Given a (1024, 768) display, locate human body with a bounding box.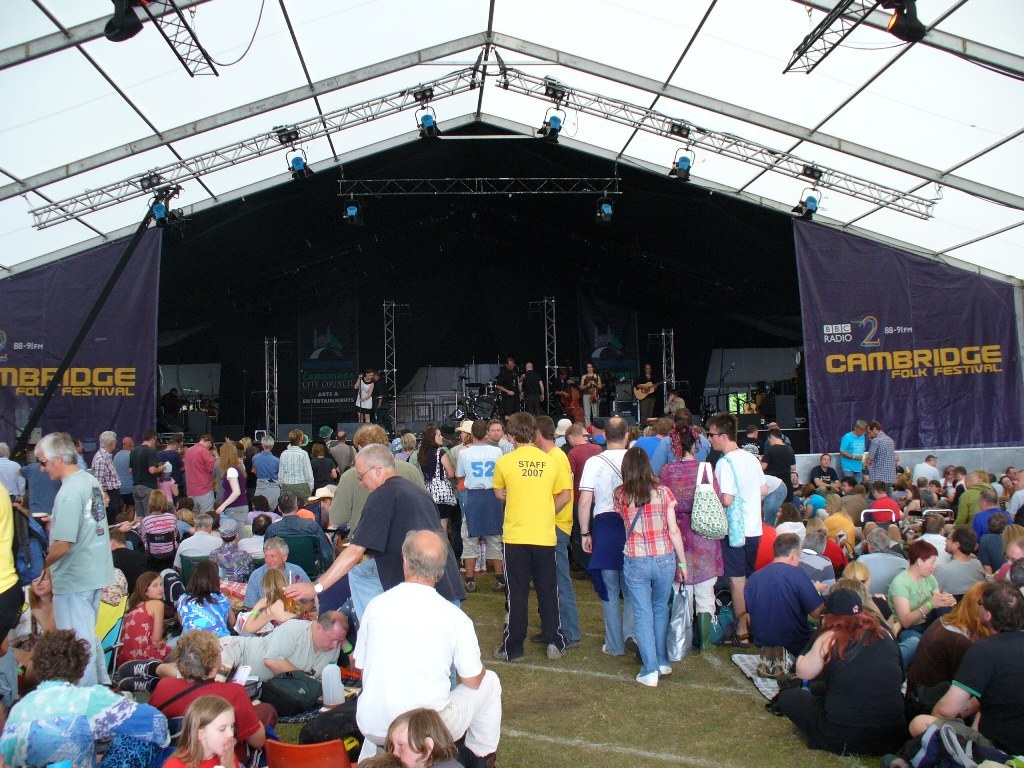
Located: [979,517,1004,583].
